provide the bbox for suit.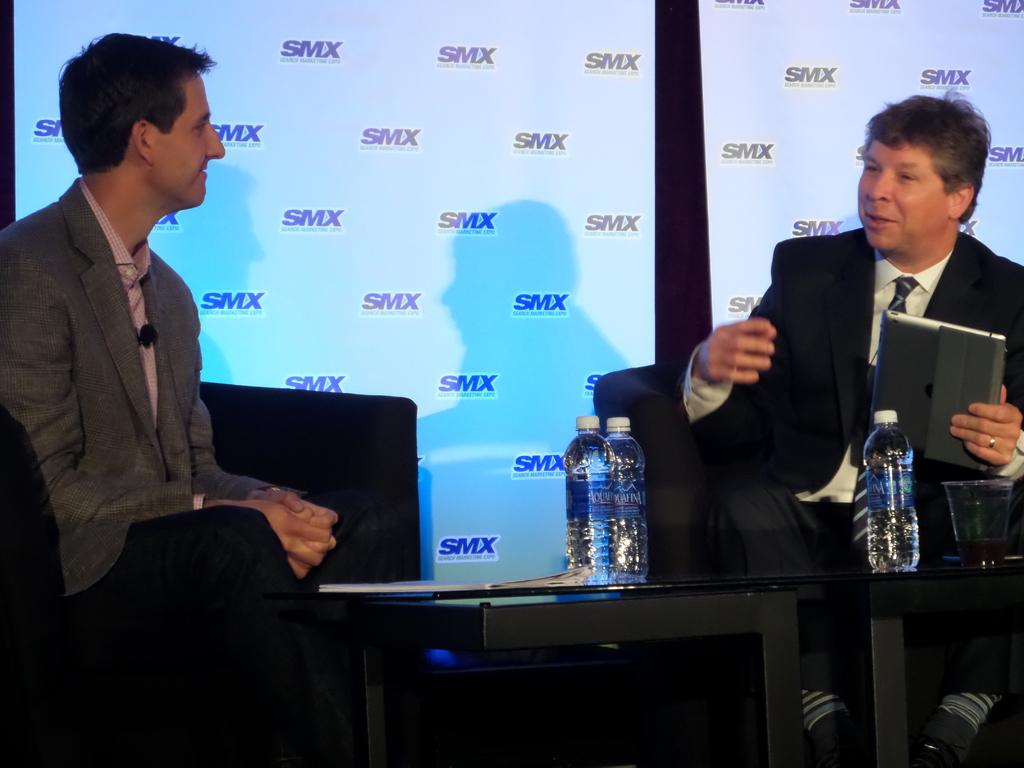
(left=680, top=199, right=1007, bottom=582).
